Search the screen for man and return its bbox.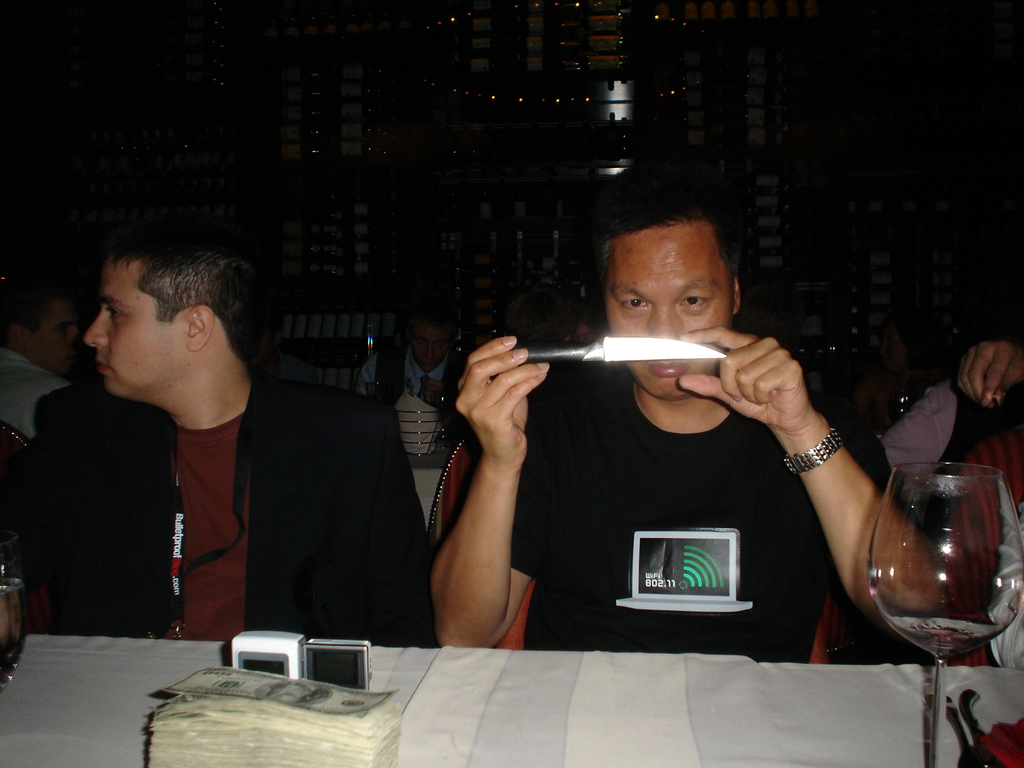
Found: x1=360 y1=316 x2=476 y2=437.
